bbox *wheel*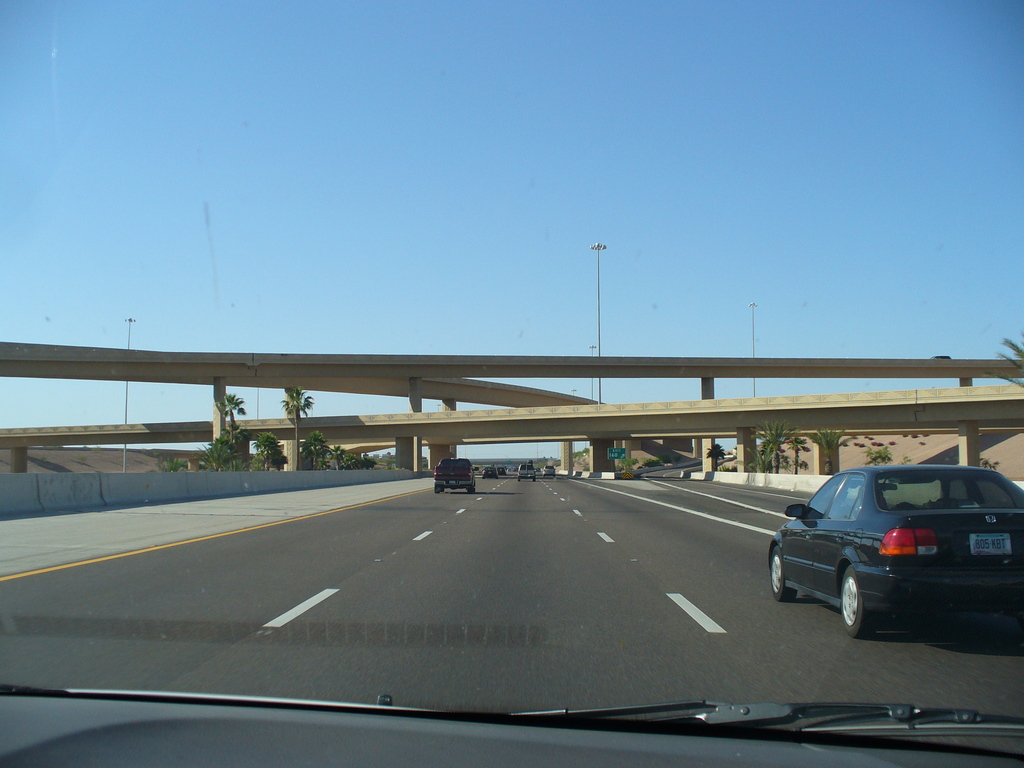
pyautogui.locateOnScreen(769, 545, 797, 602)
